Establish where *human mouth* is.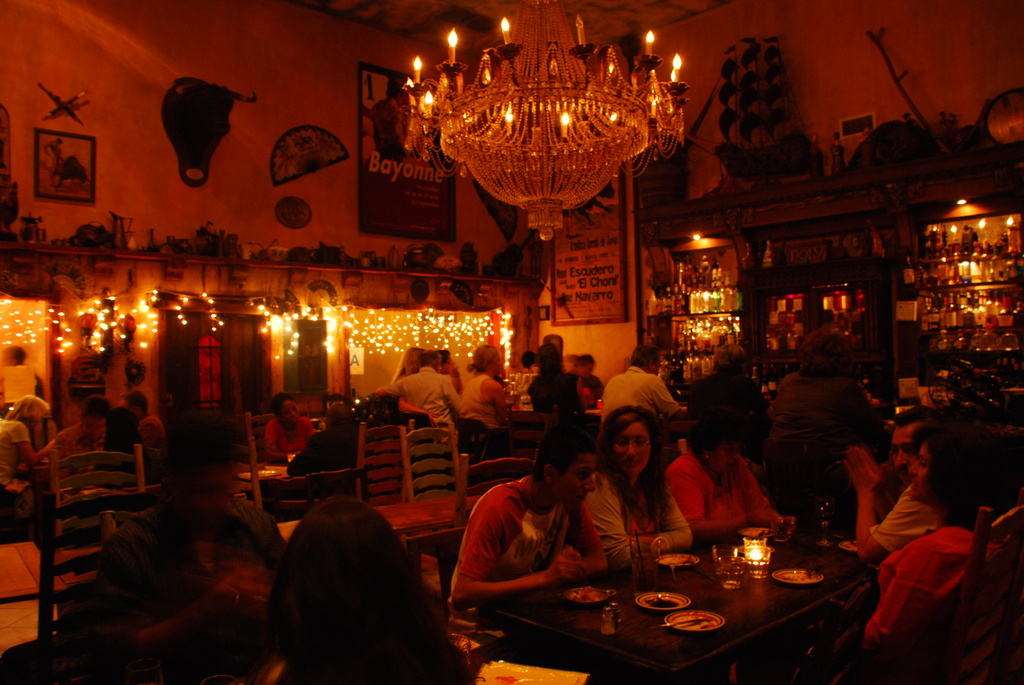
Established at bbox=[623, 460, 639, 462].
